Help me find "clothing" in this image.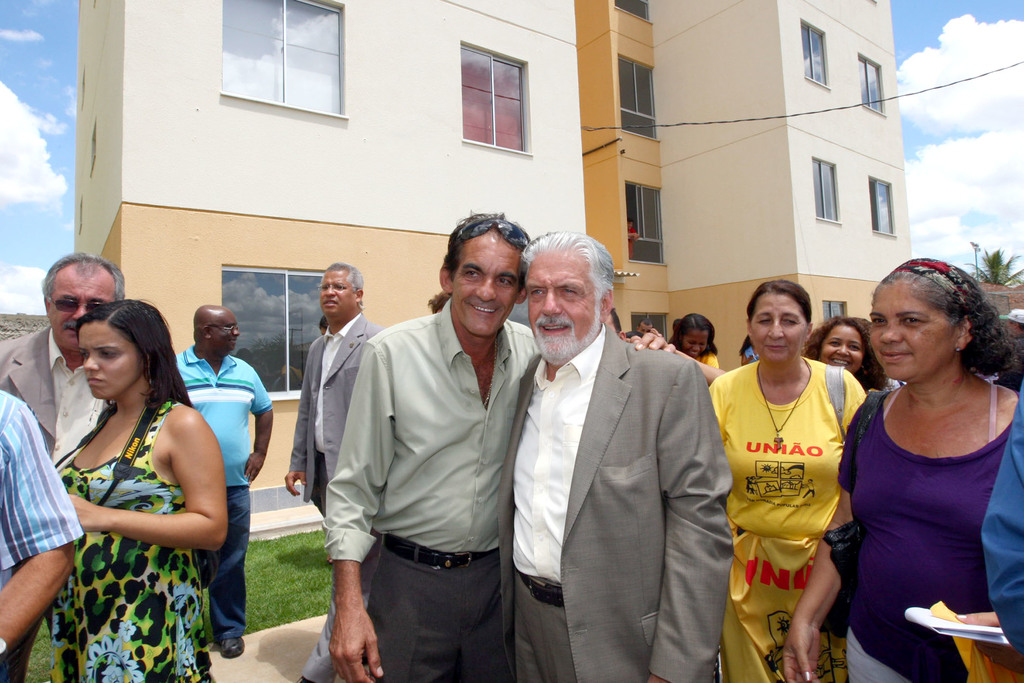
Found it: 680,346,722,377.
